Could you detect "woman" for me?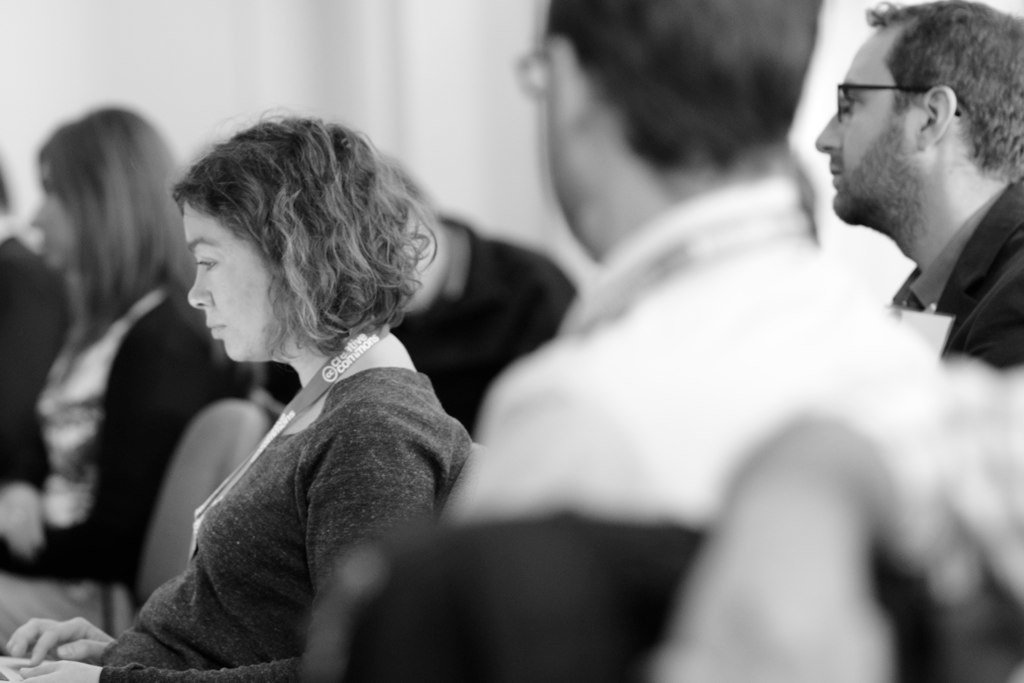
Detection result: {"left": 0, "top": 108, "right": 470, "bottom": 682}.
